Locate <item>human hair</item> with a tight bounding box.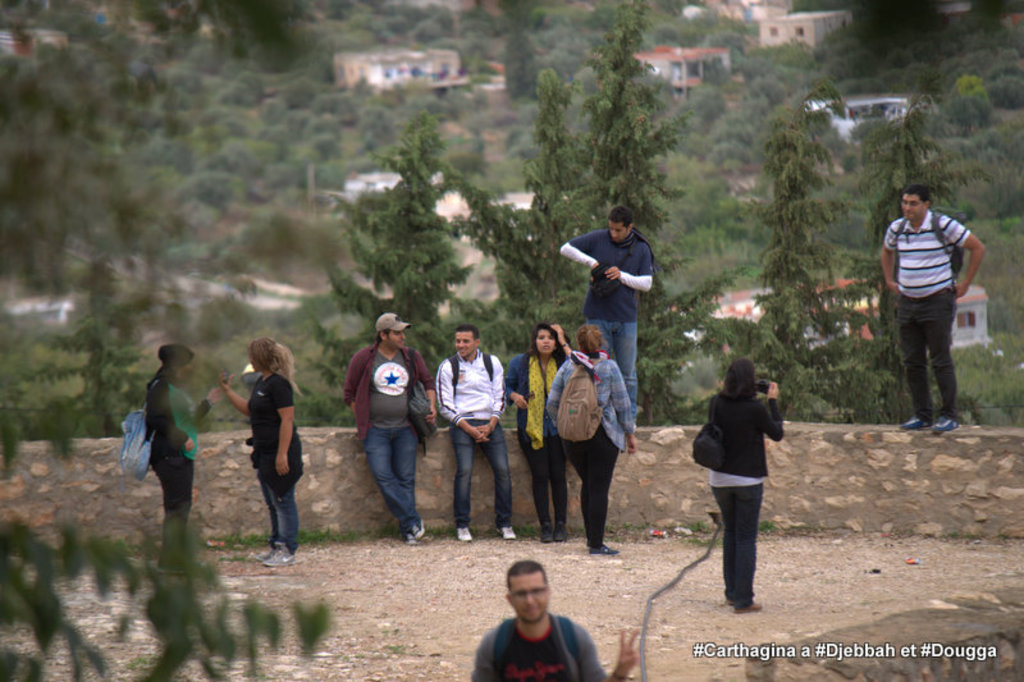
902, 186, 932, 210.
